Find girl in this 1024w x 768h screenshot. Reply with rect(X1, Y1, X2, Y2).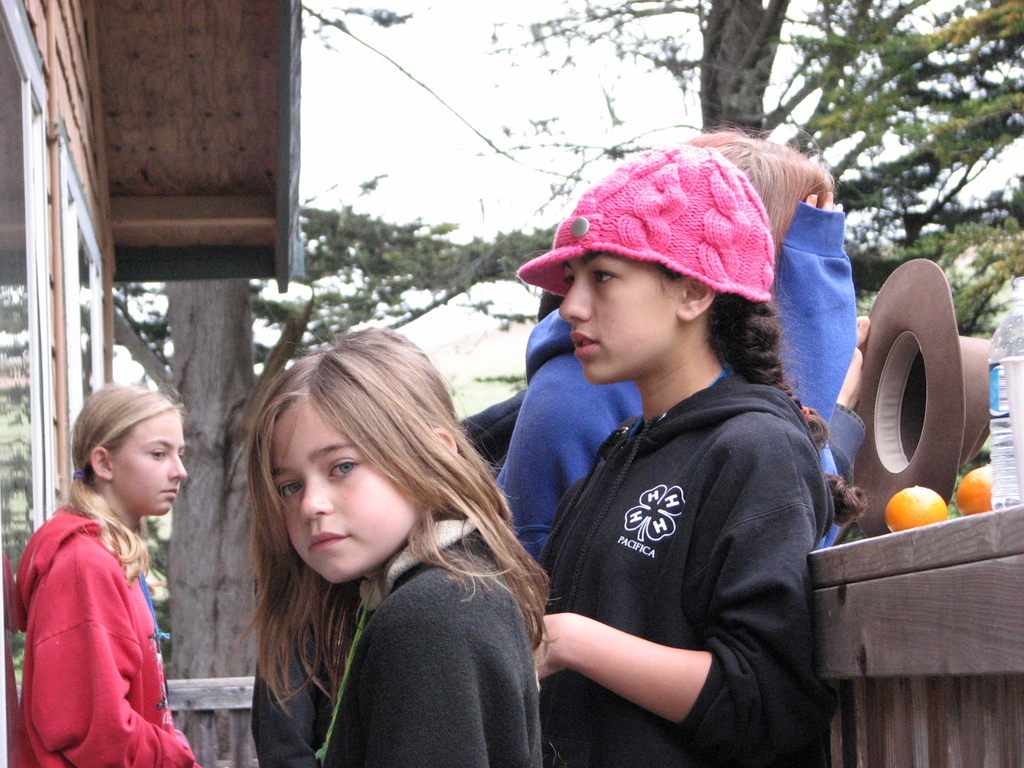
rect(10, 385, 200, 767).
